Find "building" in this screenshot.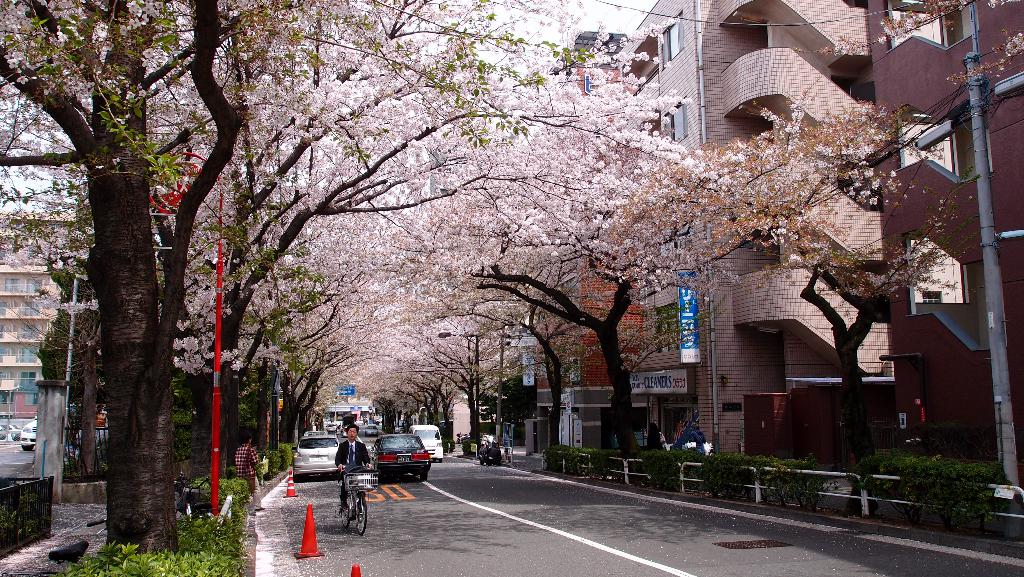
The bounding box for "building" is l=0, t=211, r=90, b=412.
